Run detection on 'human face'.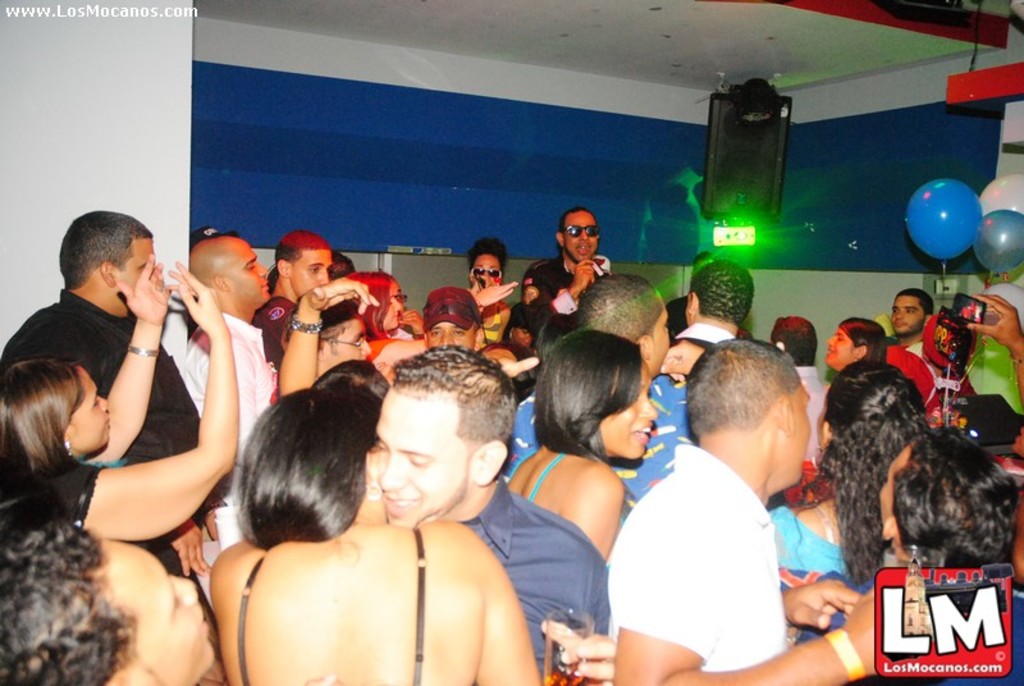
Result: bbox=[561, 211, 599, 264].
